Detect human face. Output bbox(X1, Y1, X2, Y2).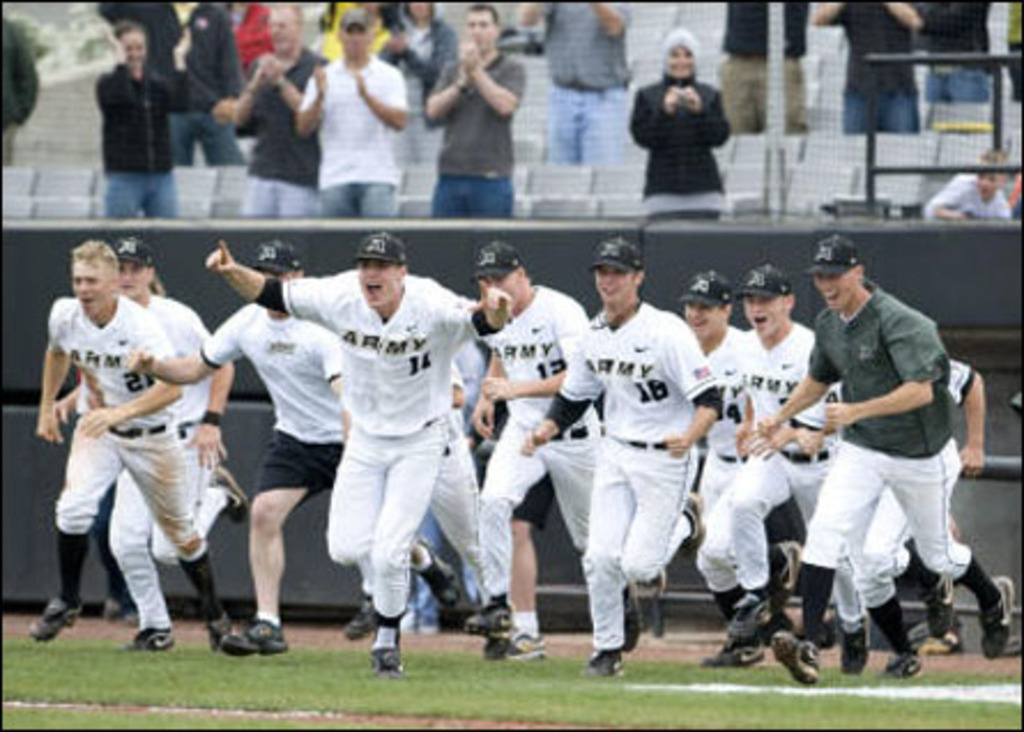
bbox(78, 260, 113, 315).
